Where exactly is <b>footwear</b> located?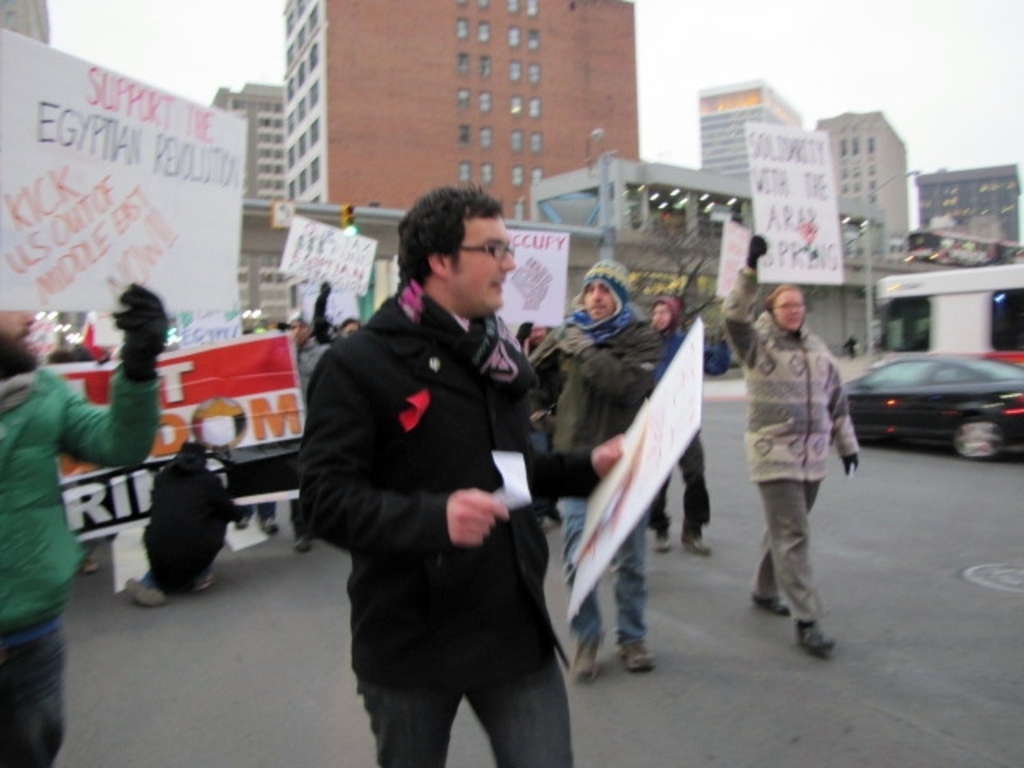
Its bounding box is detection(754, 595, 794, 618).
